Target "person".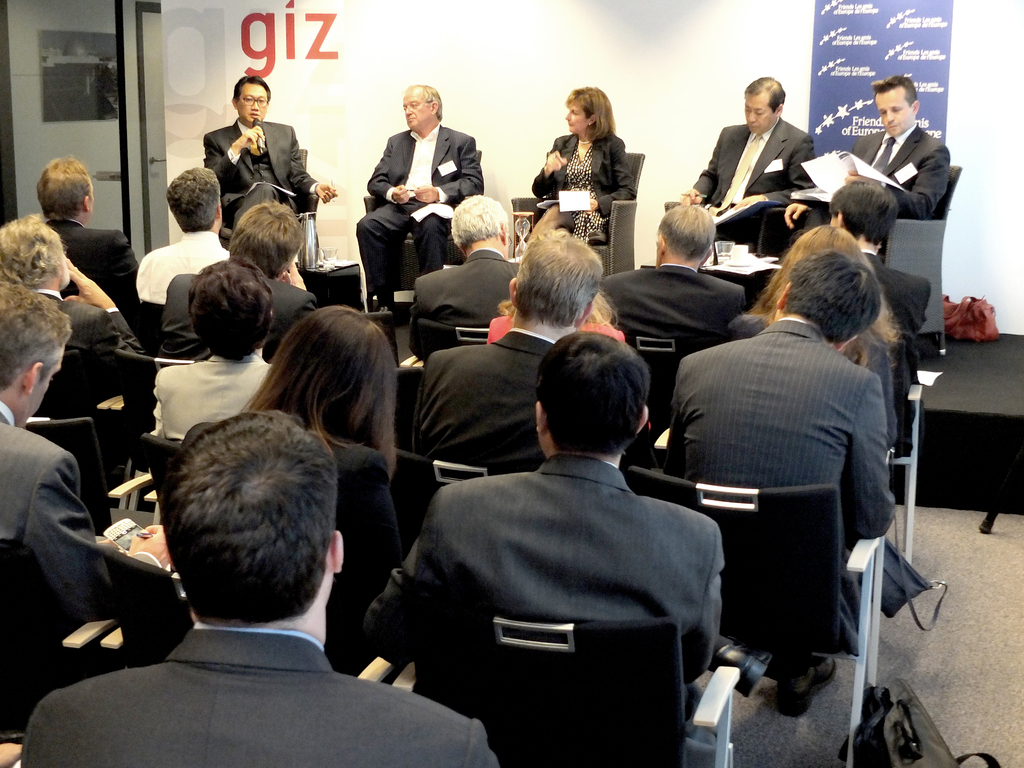
Target region: 362 324 763 715.
